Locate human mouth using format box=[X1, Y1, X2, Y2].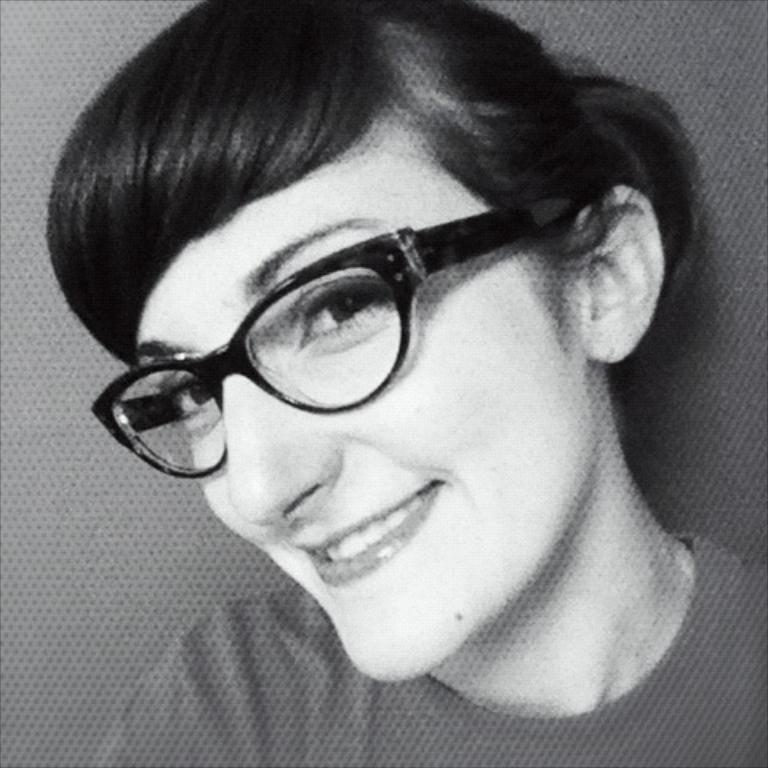
box=[294, 483, 451, 584].
